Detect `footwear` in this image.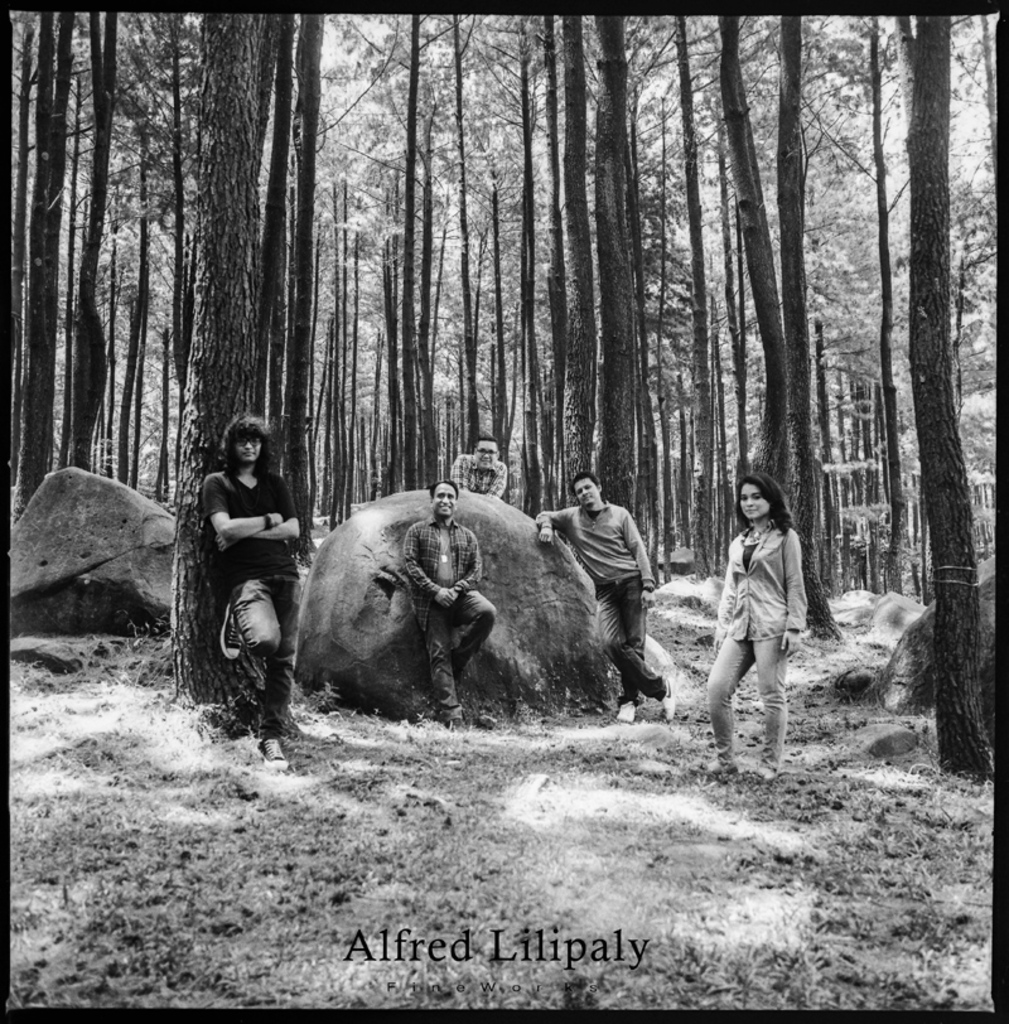
Detection: x1=613, y1=701, x2=638, y2=726.
